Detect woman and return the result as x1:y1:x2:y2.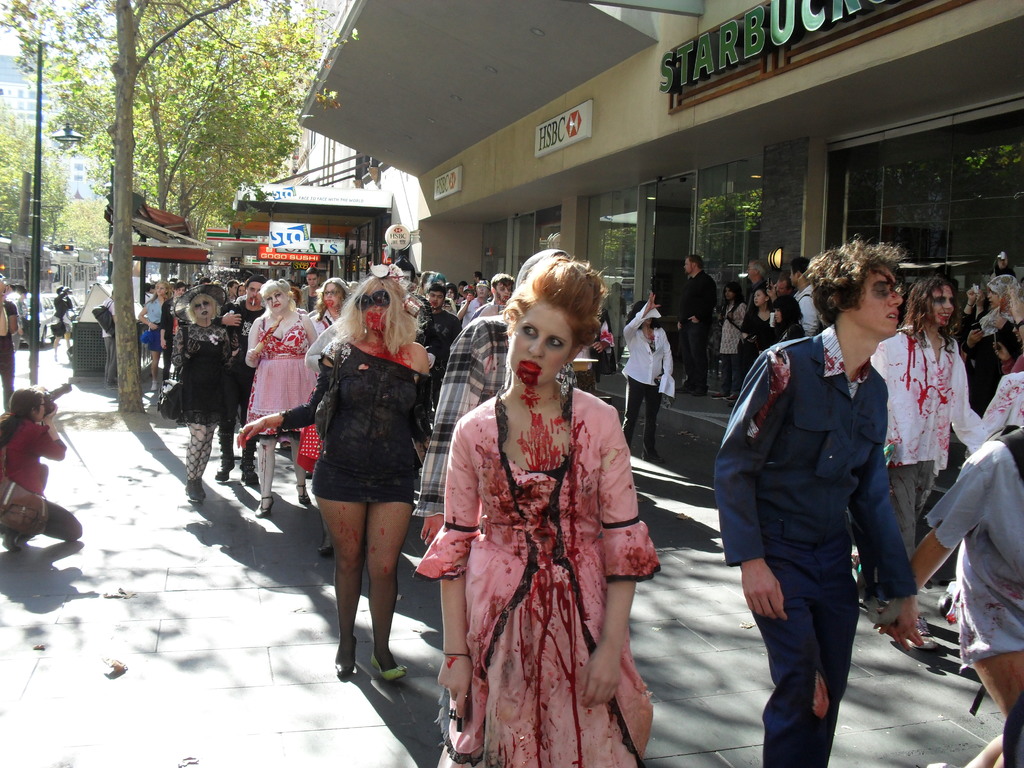
740:286:780:379.
